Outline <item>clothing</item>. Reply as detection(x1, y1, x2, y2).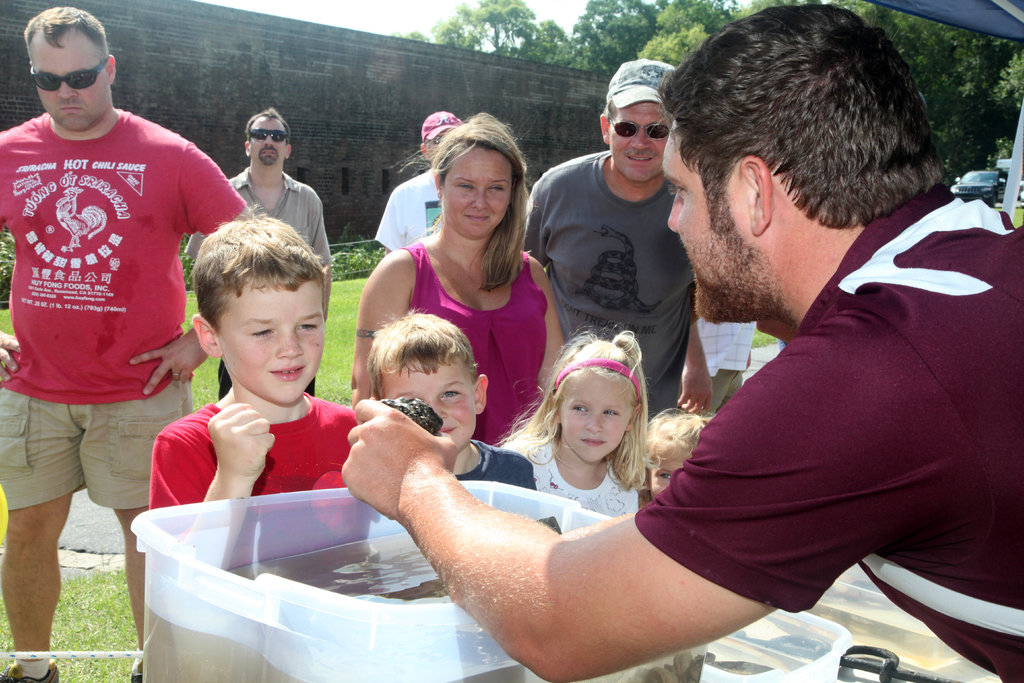
detection(630, 204, 993, 657).
